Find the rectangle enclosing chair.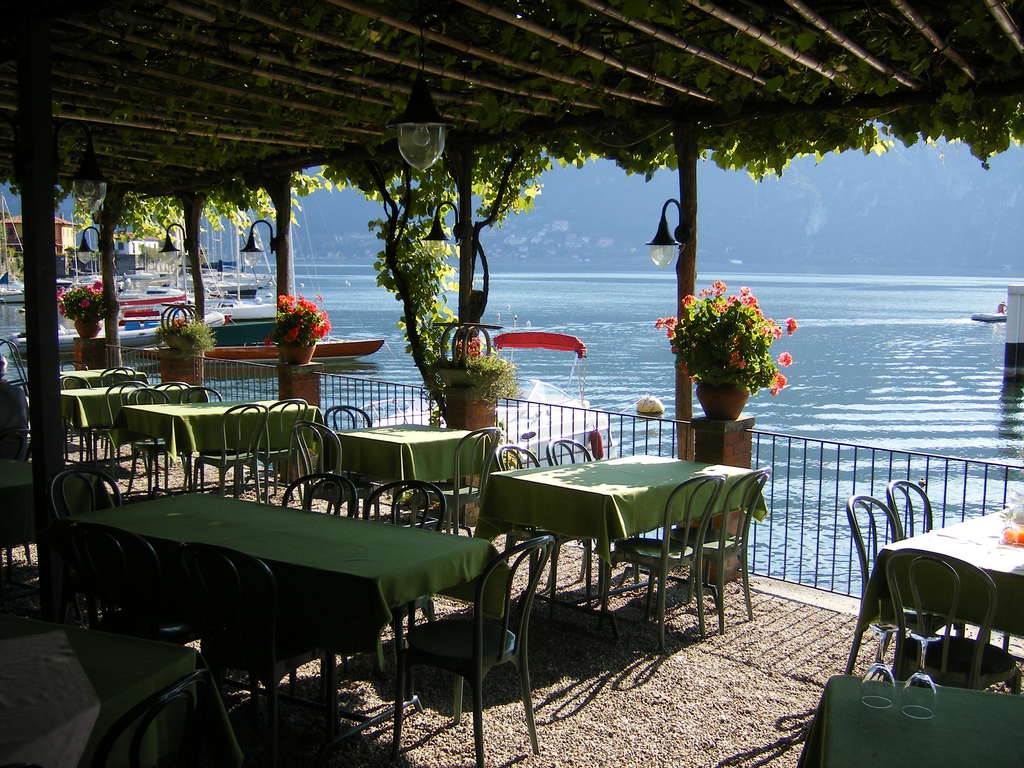
detection(495, 443, 599, 602).
